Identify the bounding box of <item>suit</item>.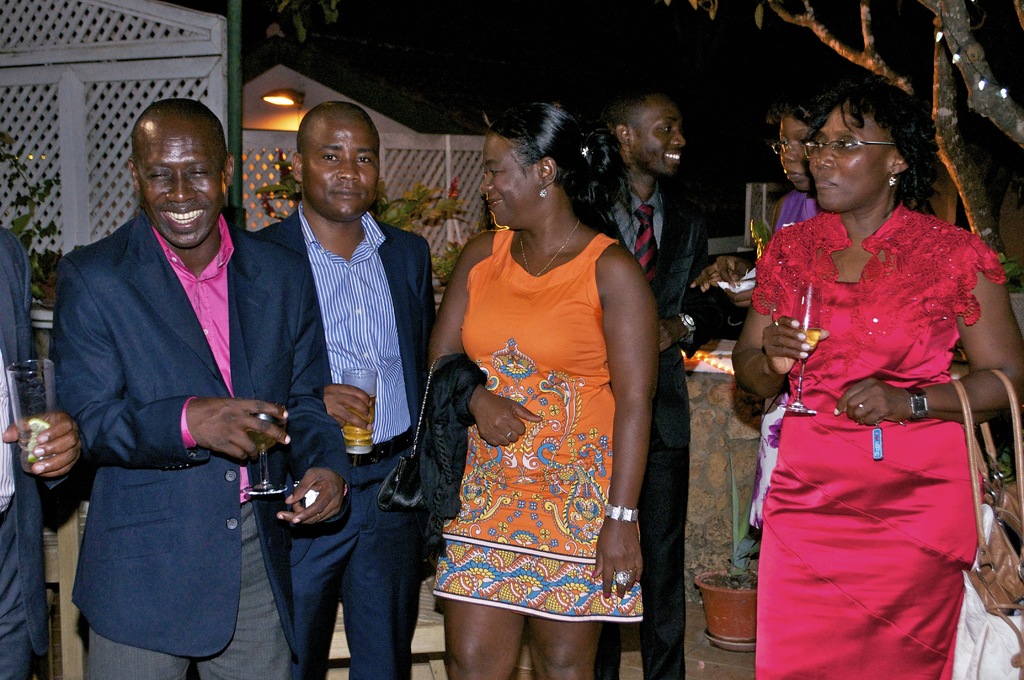
<bbox>47, 209, 353, 656</bbox>.
